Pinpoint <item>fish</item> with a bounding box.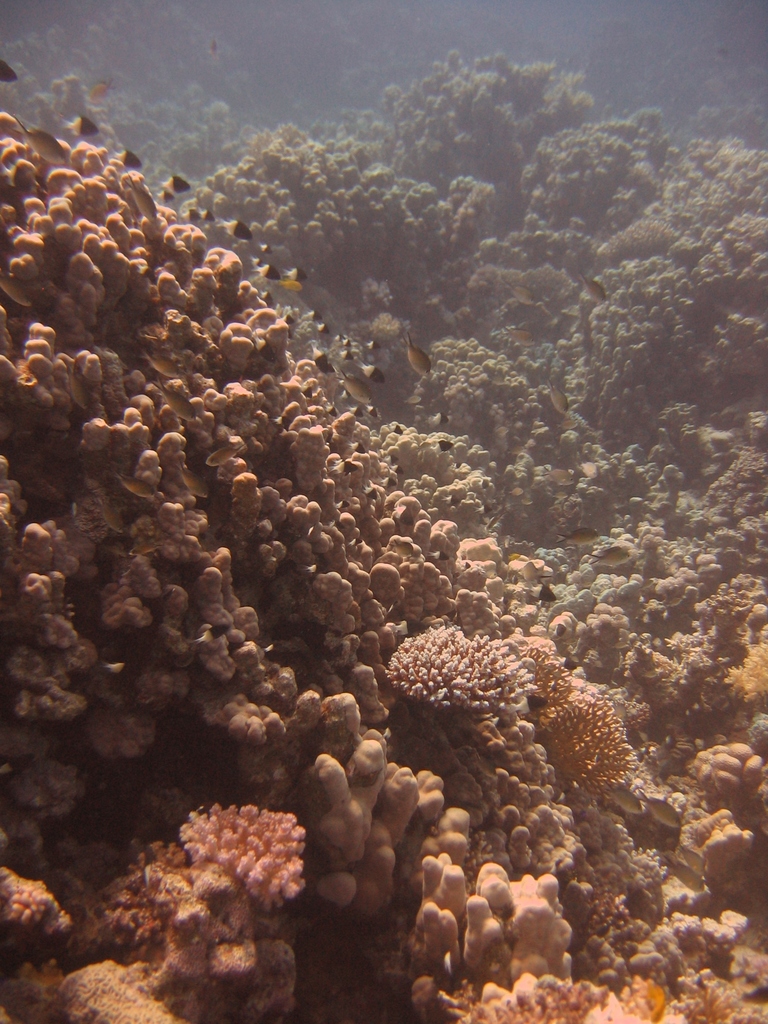
[378,479,394,488].
